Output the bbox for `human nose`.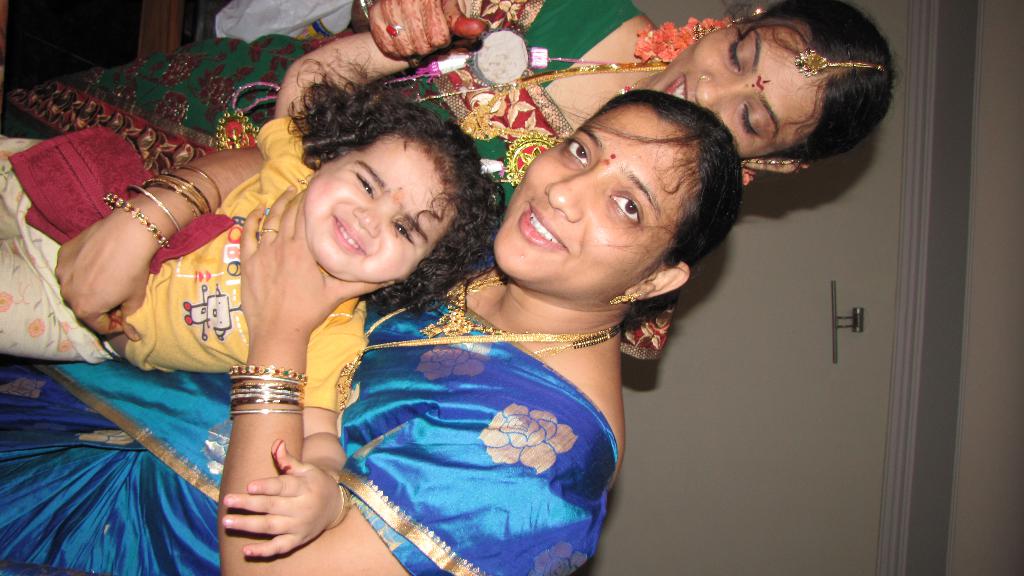
box=[696, 72, 744, 111].
